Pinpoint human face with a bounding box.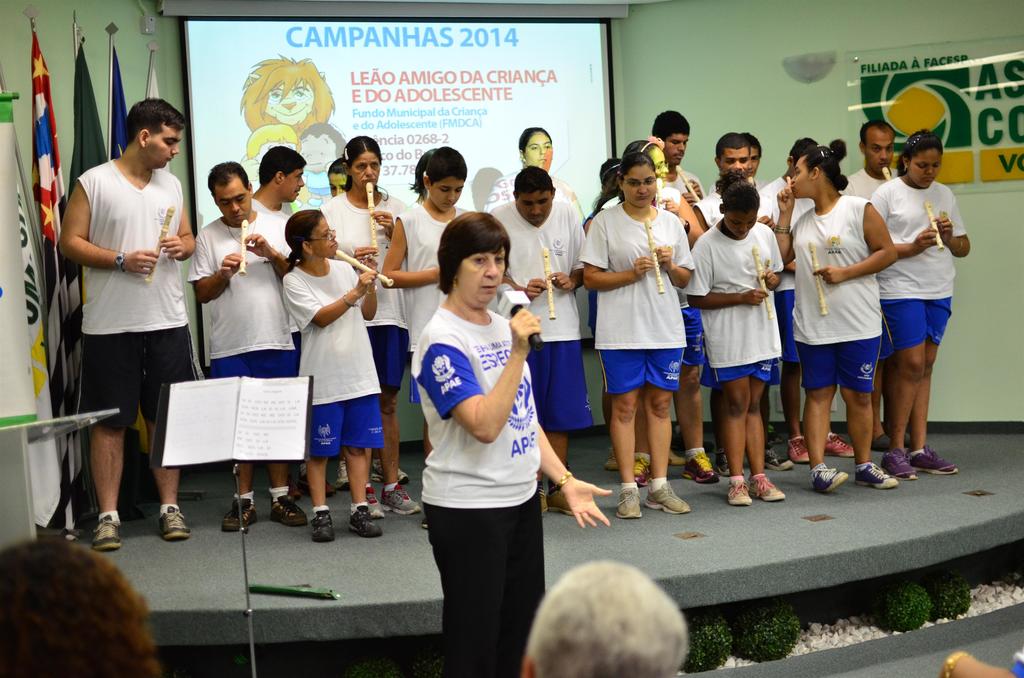
bbox=(148, 120, 180, 168).
